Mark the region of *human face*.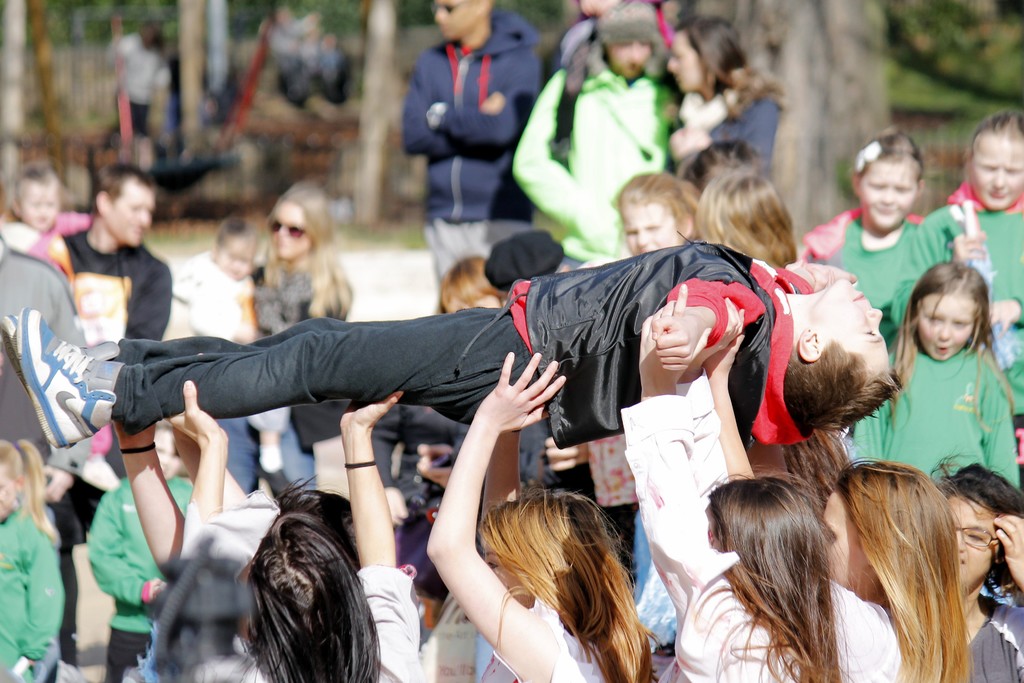
Region: box=[421, 0, 479, 42].
